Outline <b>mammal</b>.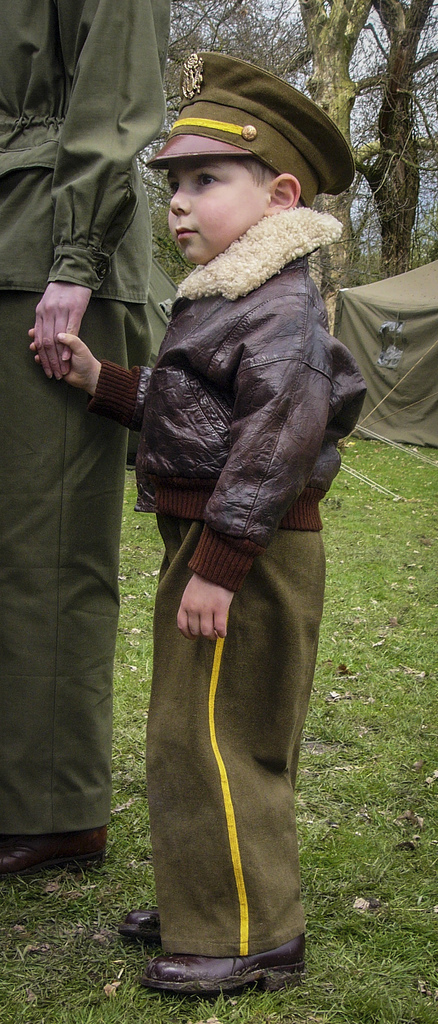
Outline: [left=28, top=53, right=369, bottom=998].
